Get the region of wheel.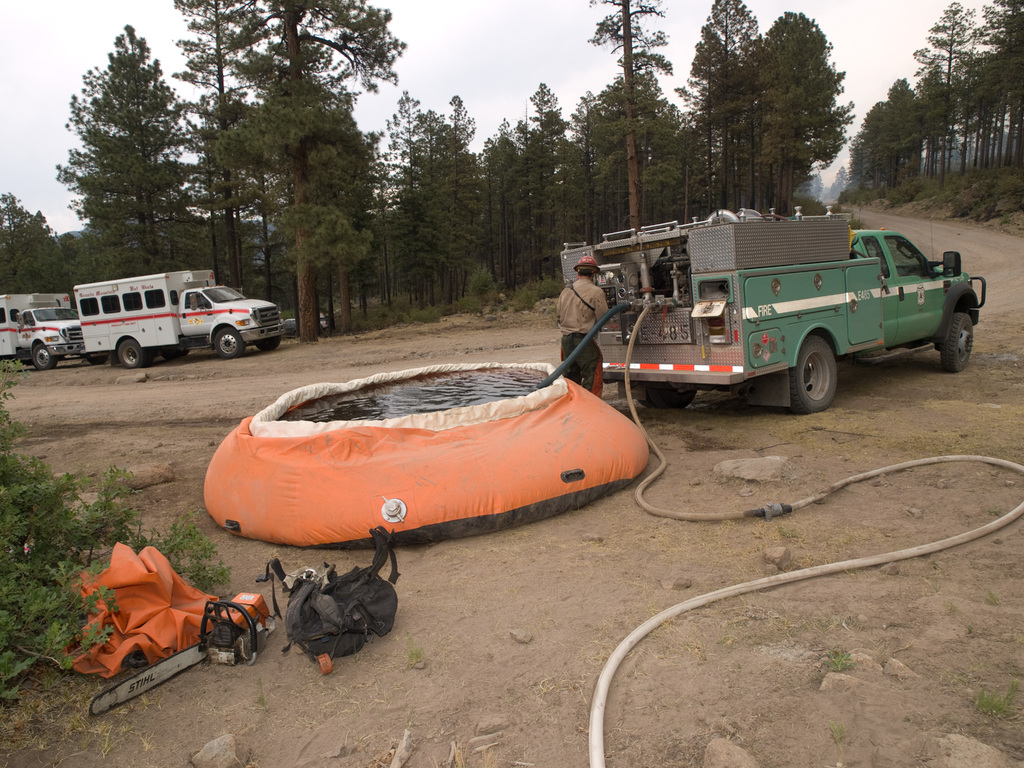
Rect(260, 340, 276, 351).
